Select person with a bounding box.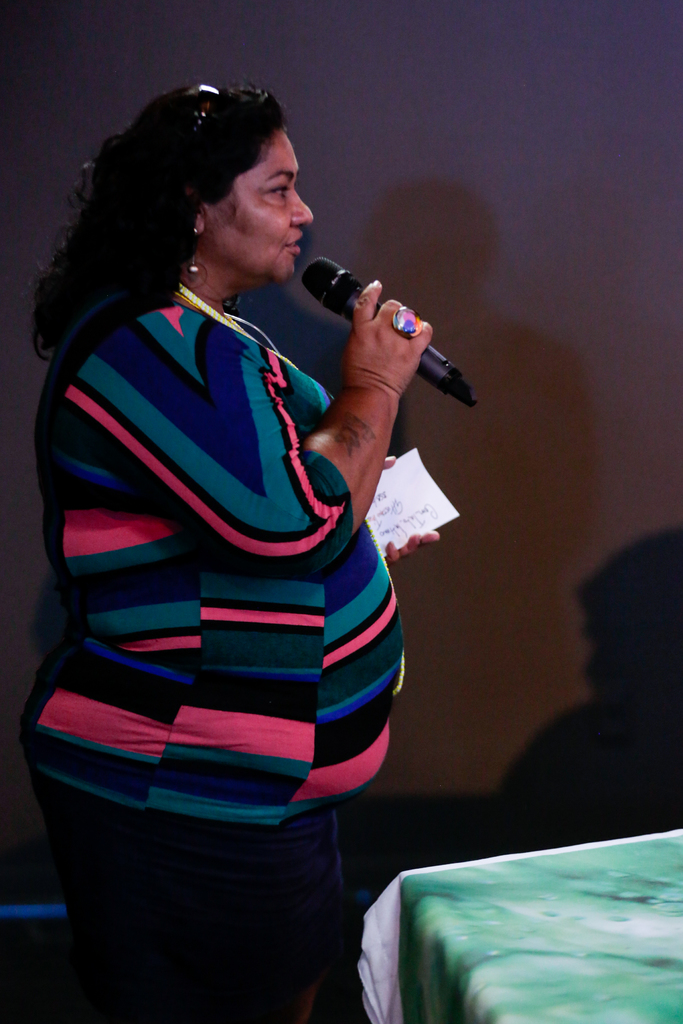
Rect(26, 55, 504, 1023).
